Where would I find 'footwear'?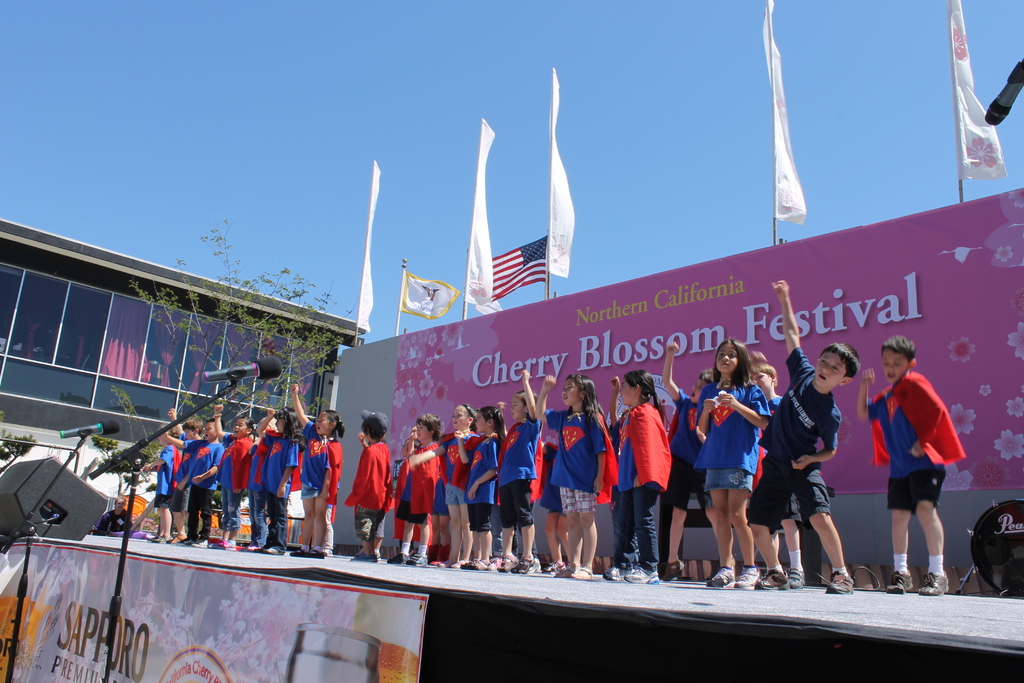
At rect(286, 547, 331, 559).
